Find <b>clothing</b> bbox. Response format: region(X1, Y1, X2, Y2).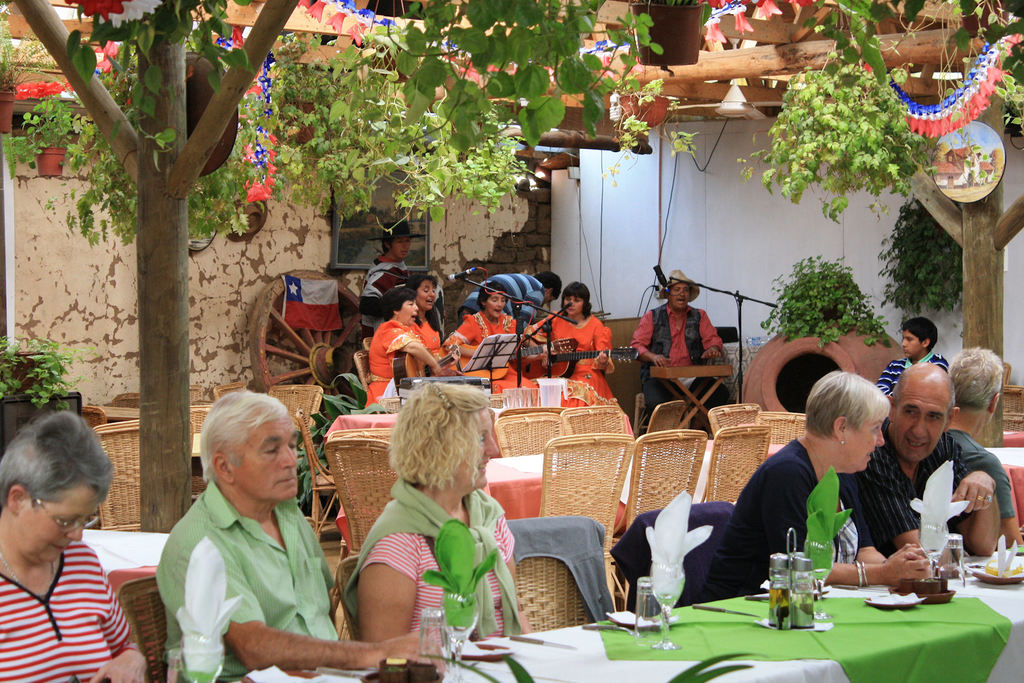
region(849, 416, 966, 555).
